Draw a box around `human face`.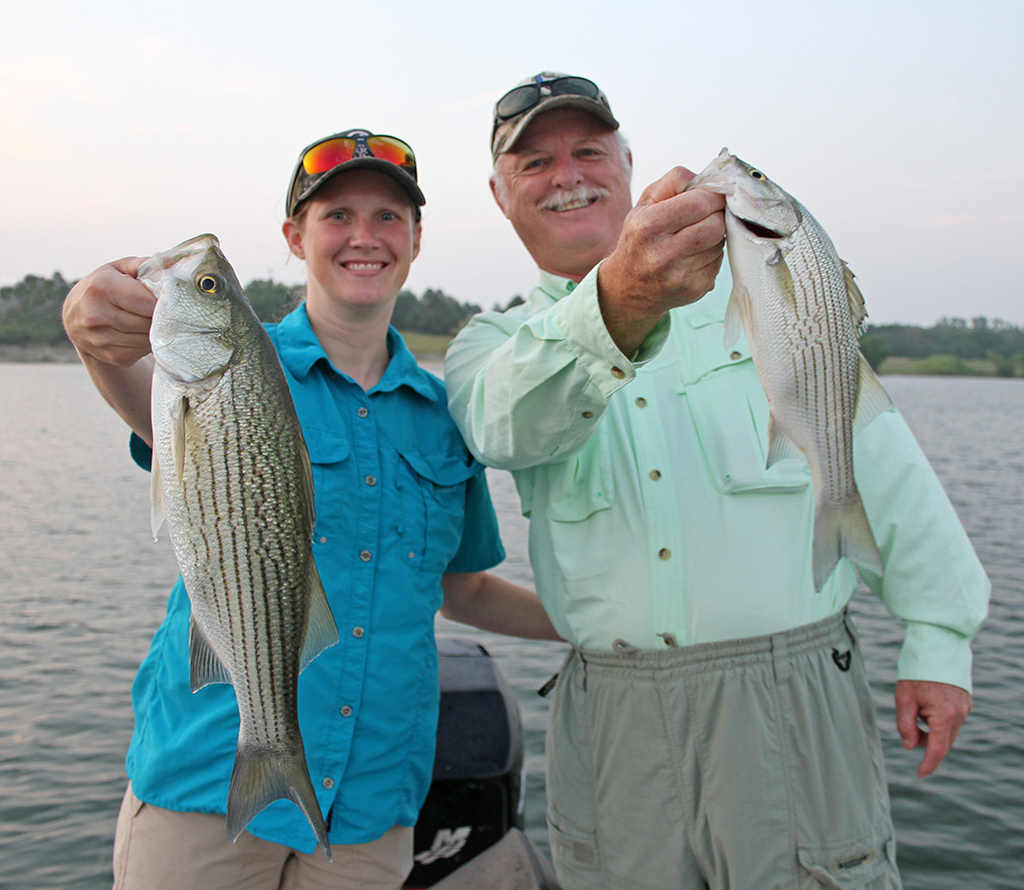
(493, 111, 632, 259).
